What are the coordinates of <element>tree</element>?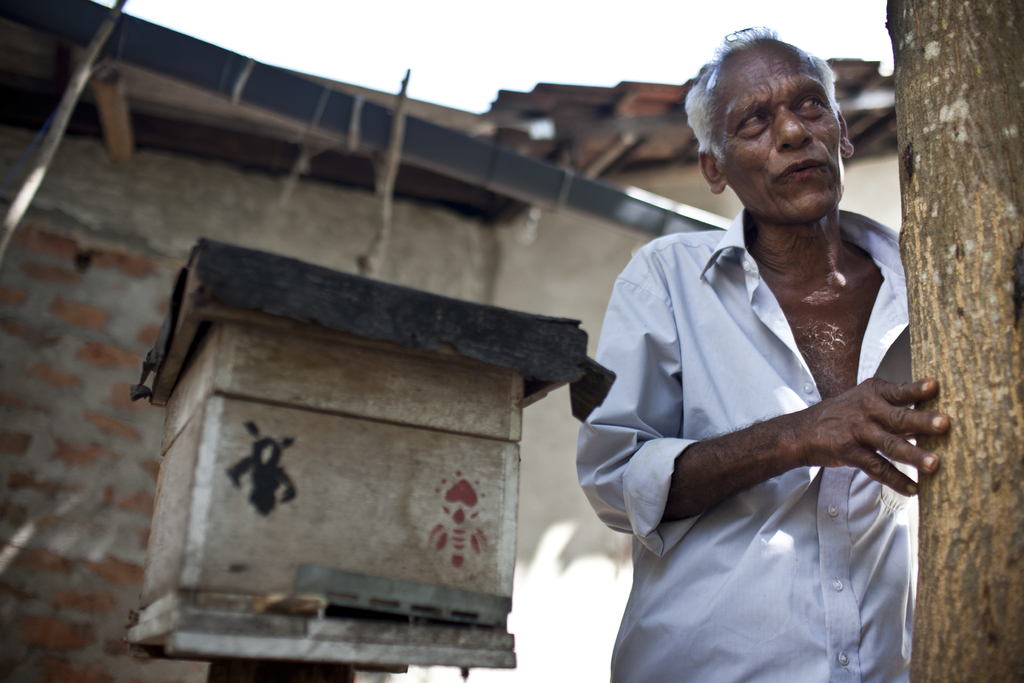
locate(881, 0, 1023, 682).
